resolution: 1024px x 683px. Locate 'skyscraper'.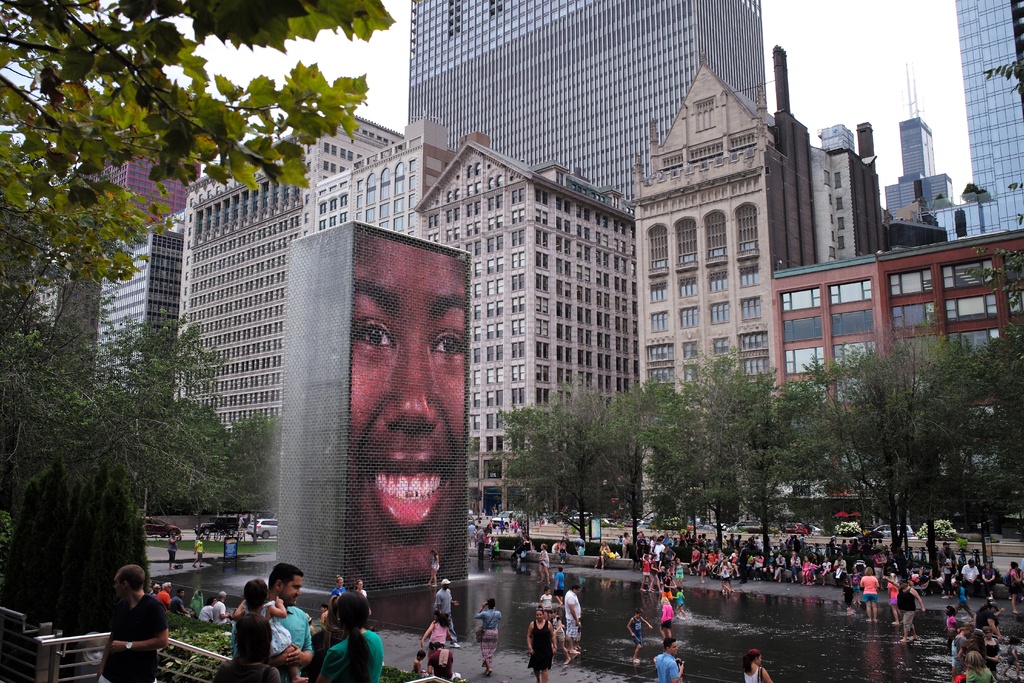
405:0:768:203.
